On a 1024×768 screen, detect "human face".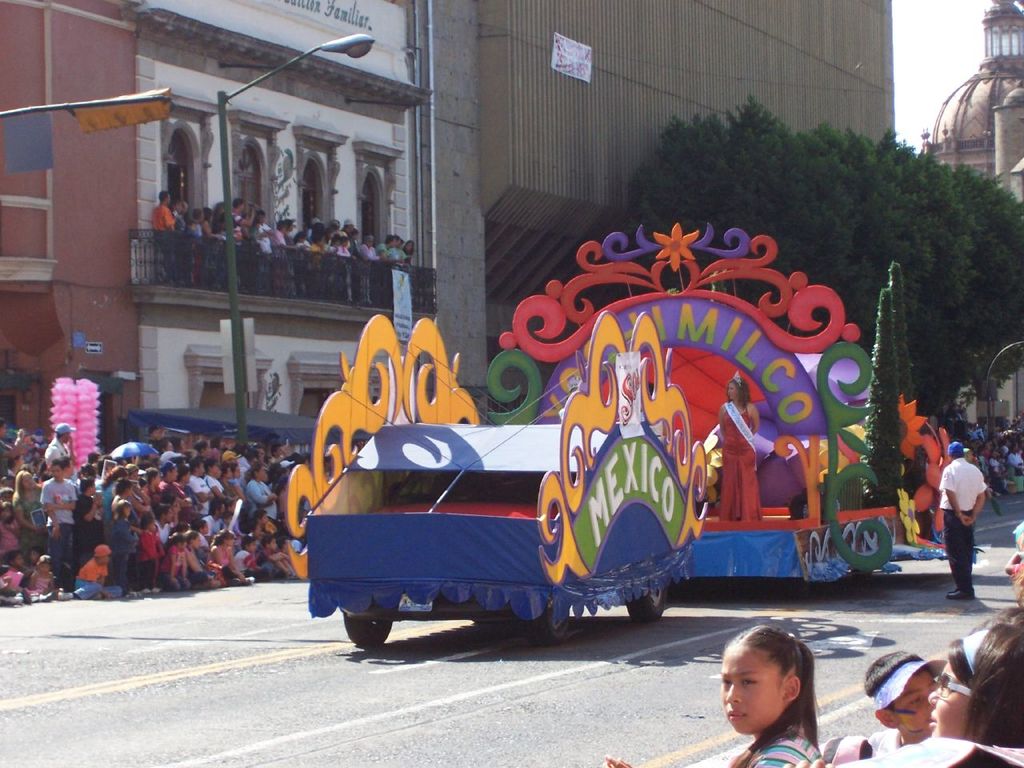
{"left": 23, "top": 478, "right": 30, "bottom": 487}.
